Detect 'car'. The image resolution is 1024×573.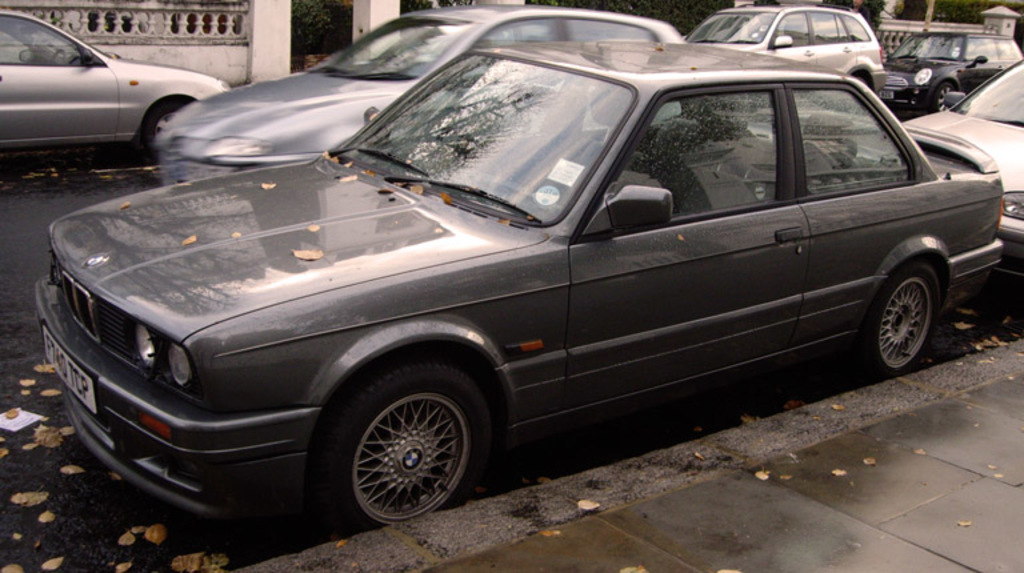
select_region(873, 28, 1021, 123).
